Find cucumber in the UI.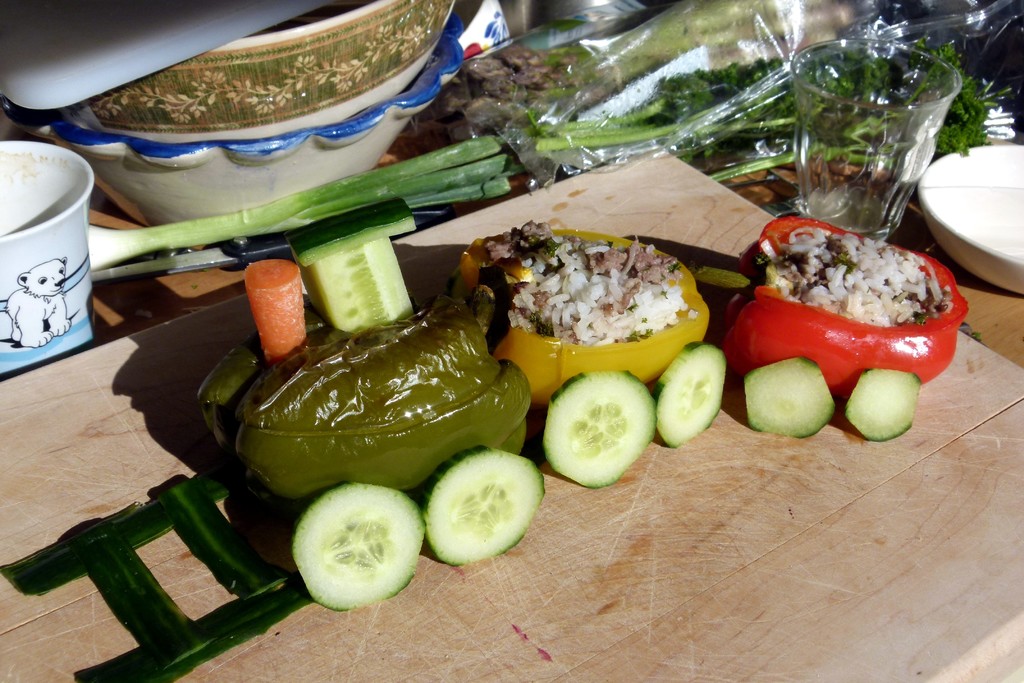
UI element at crop(308, 236, 417, 334).
